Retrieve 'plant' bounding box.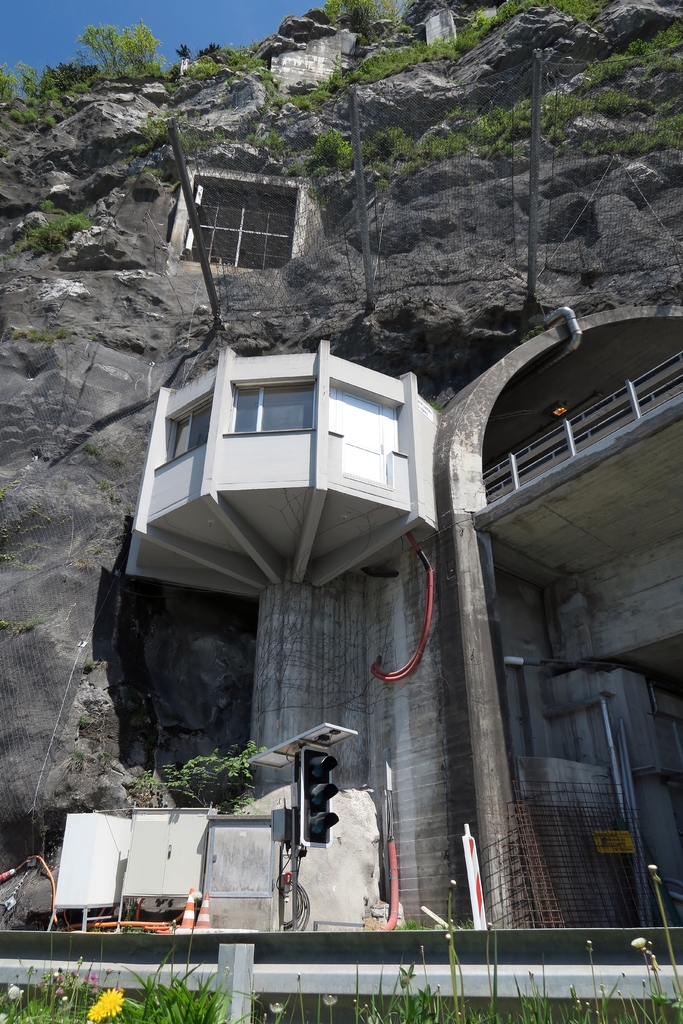
Bounding box: [85,331,99,343].
